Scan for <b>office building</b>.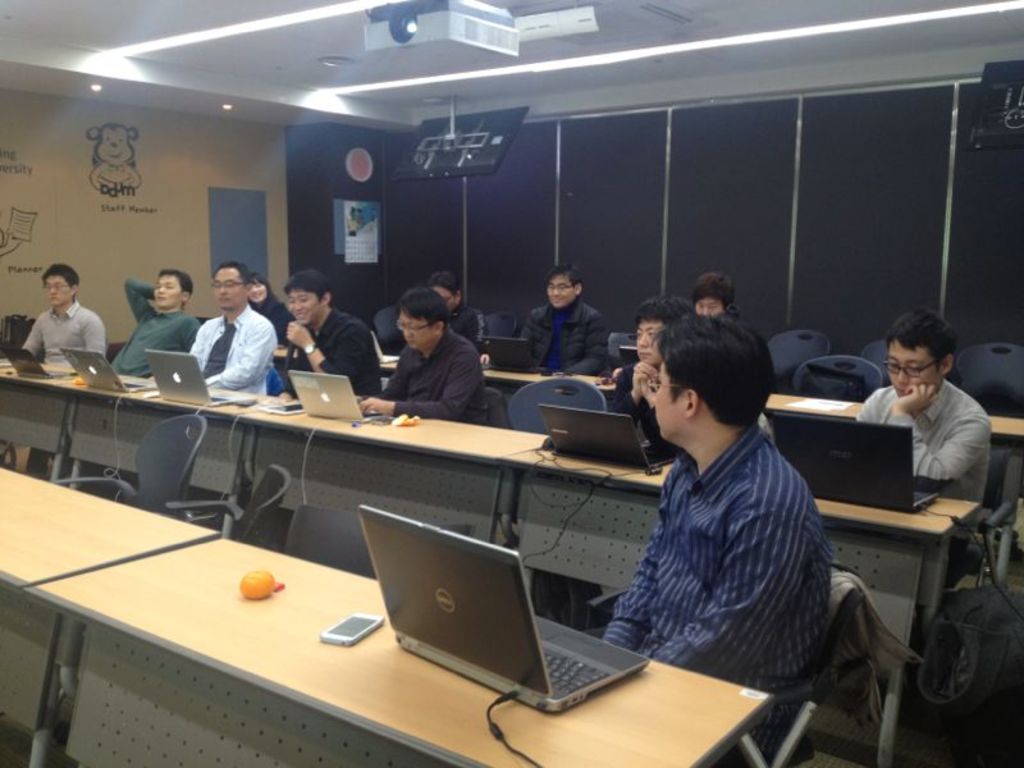
Scan result: Rect(77, 8, 940, 756).
